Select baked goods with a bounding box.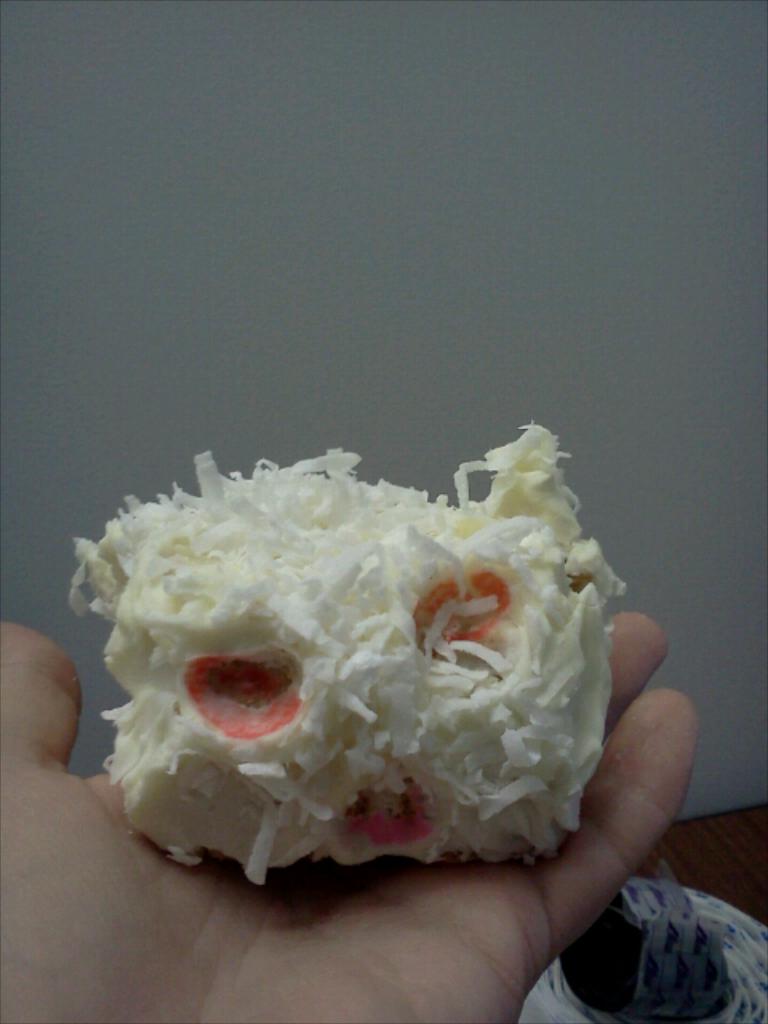
[left=58, top=416, right=632, bottom=882].
